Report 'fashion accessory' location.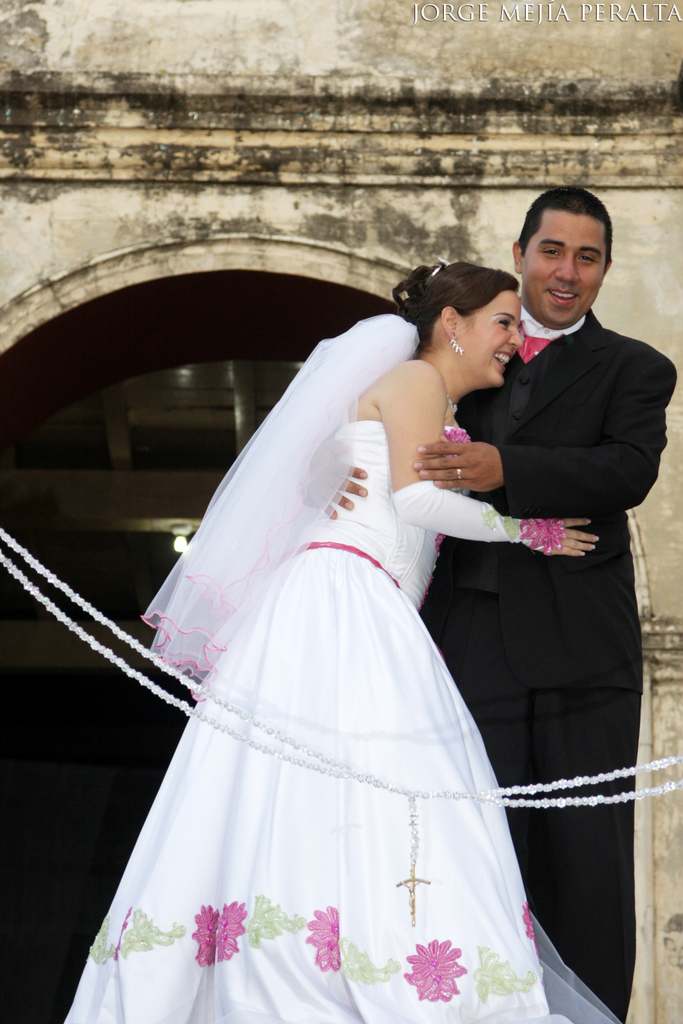
Report: [450, 333, 464, 354].
